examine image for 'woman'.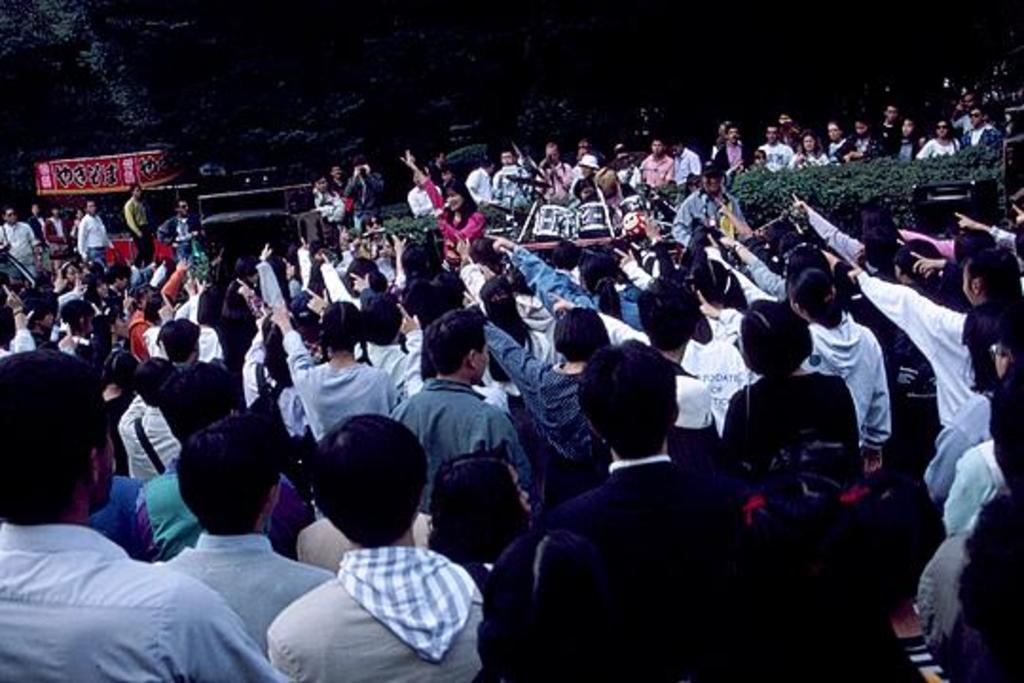
Examination result: 721:300:861:476.
